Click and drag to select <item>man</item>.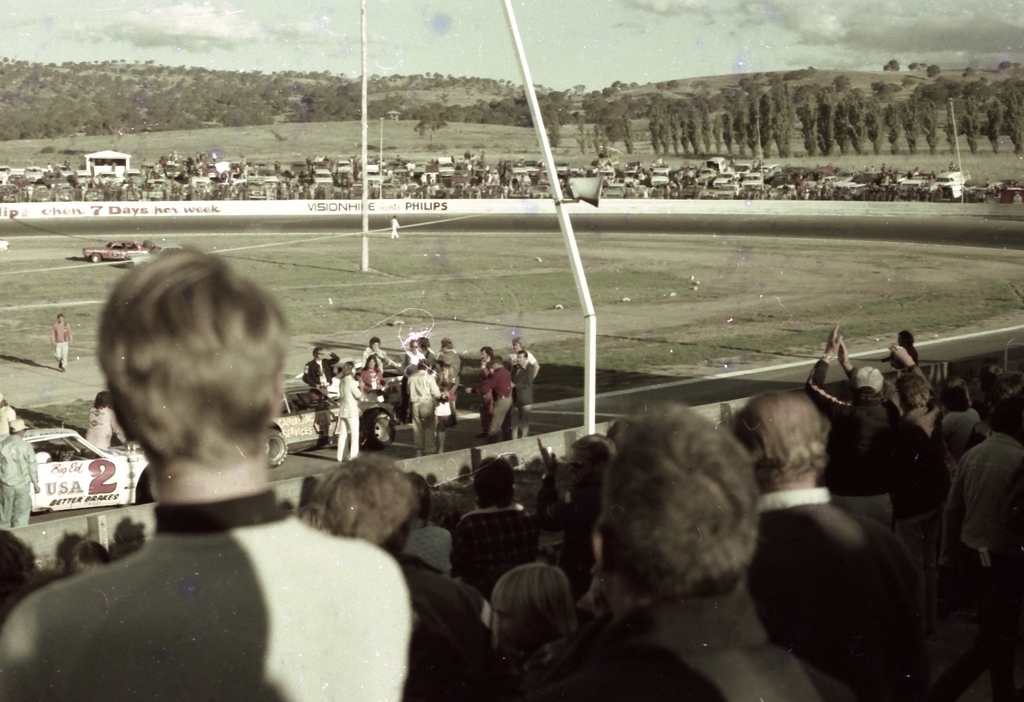
Selection: Rect(534, 431, 615, 602).
